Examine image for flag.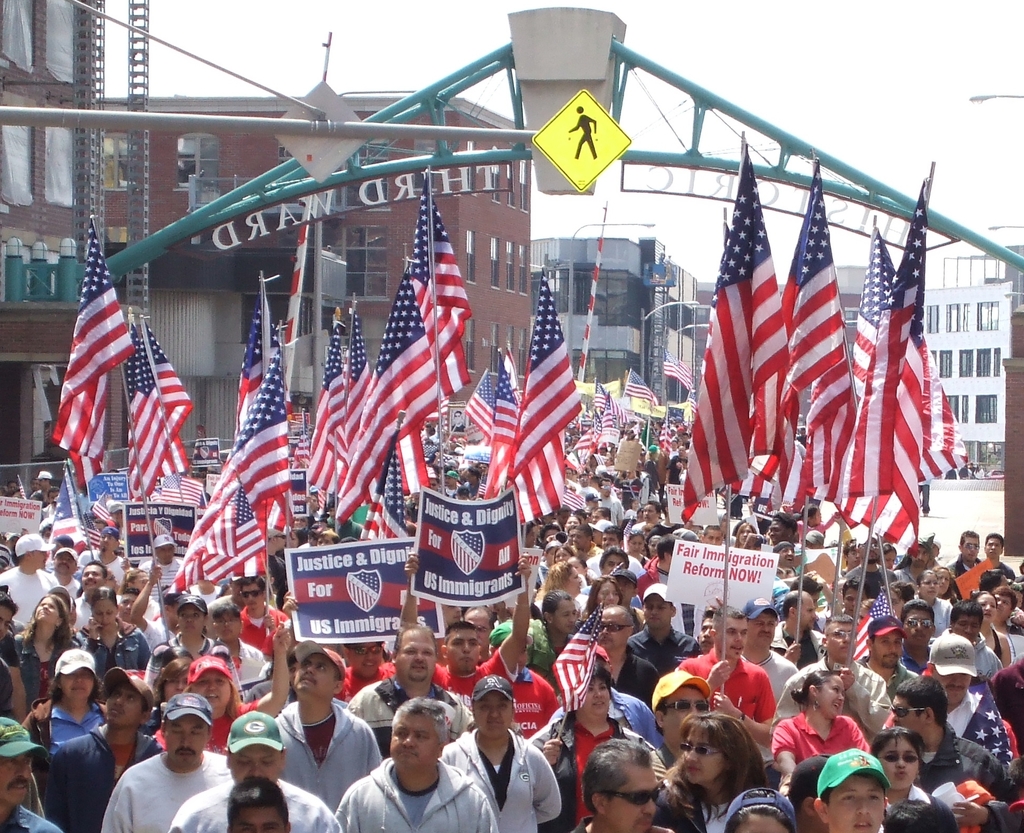
Examination result: [left=660, top=345, right=692, bottom=384].
